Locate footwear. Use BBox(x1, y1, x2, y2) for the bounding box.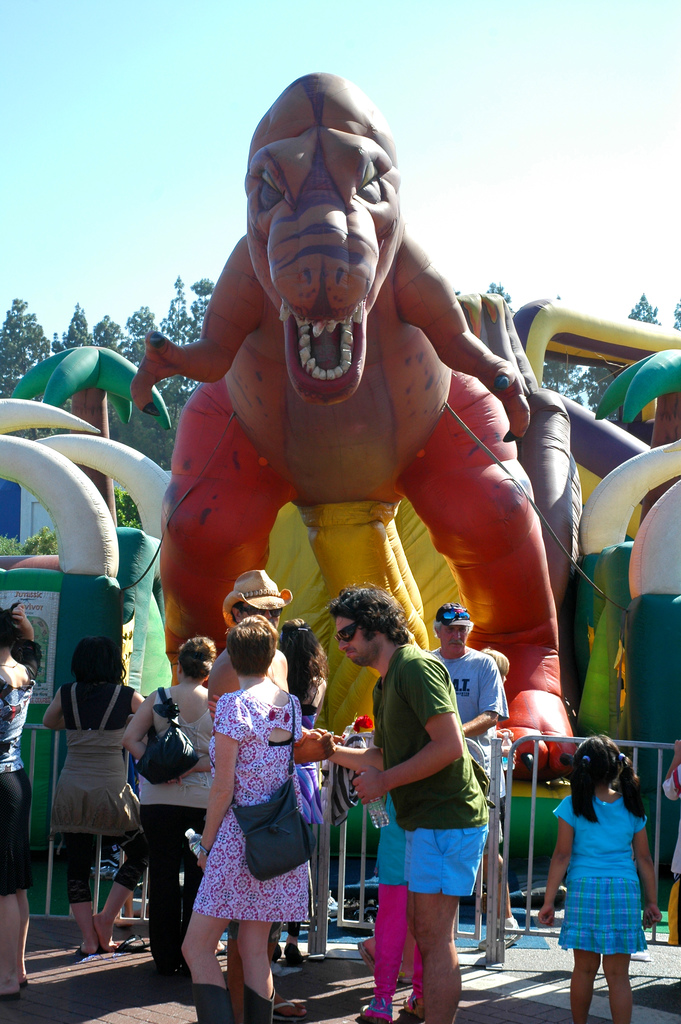
BBox(270, 946, 283, 960).
